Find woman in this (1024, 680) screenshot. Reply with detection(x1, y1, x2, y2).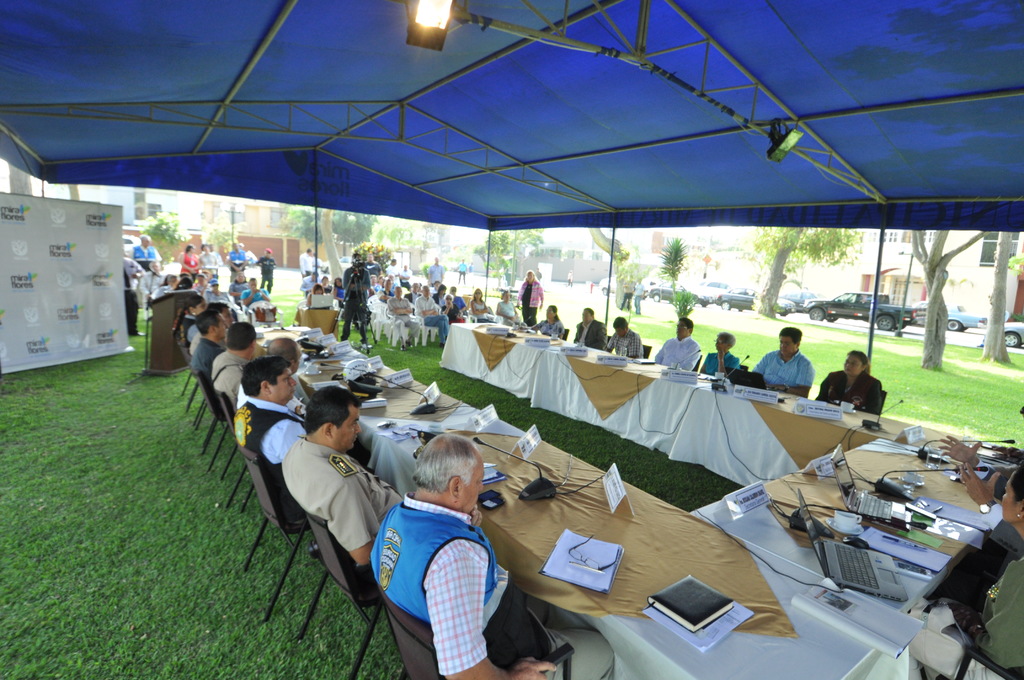
detection(176, 244, 200, 282).
